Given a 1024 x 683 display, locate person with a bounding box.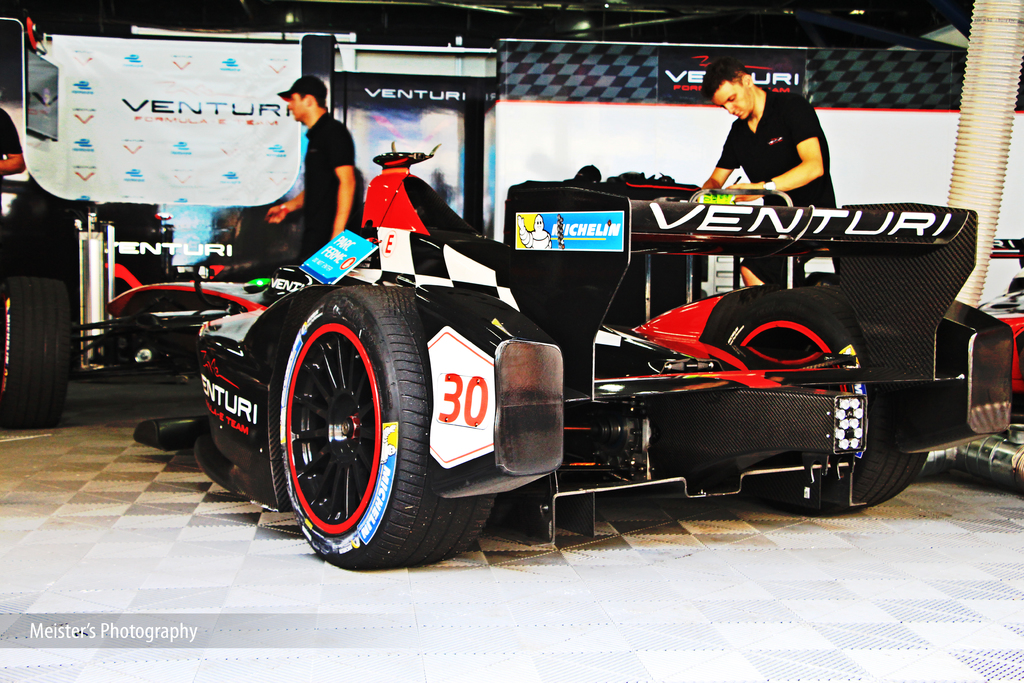
Located: left=0, top=106, right=27, bottom=258.
